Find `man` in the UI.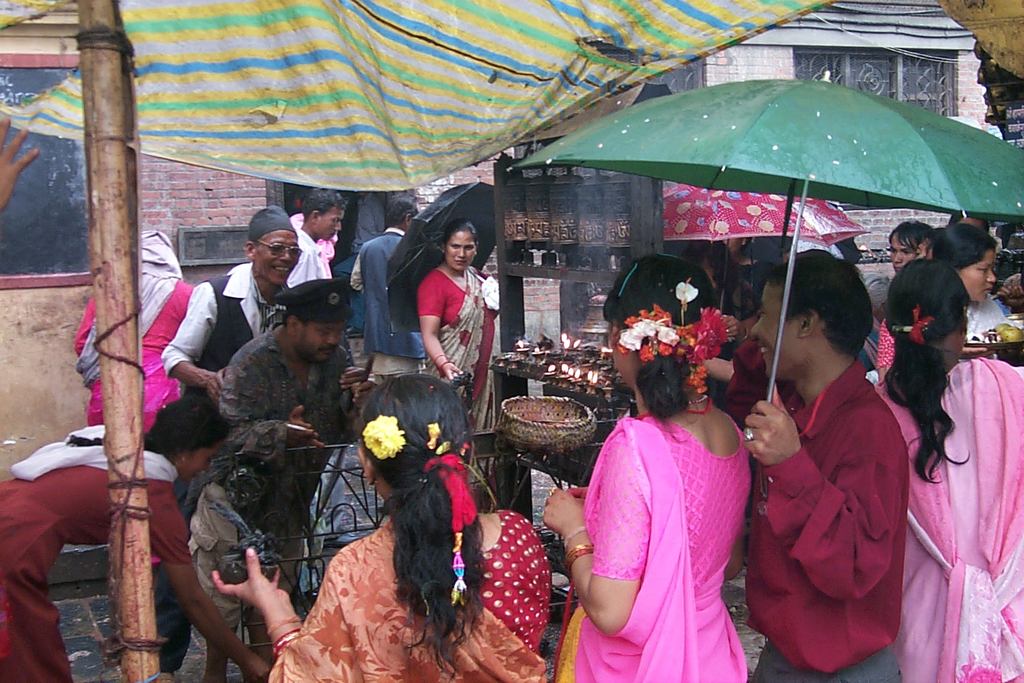
UI element at (left=285, top=185, right=354, bottom=291).
